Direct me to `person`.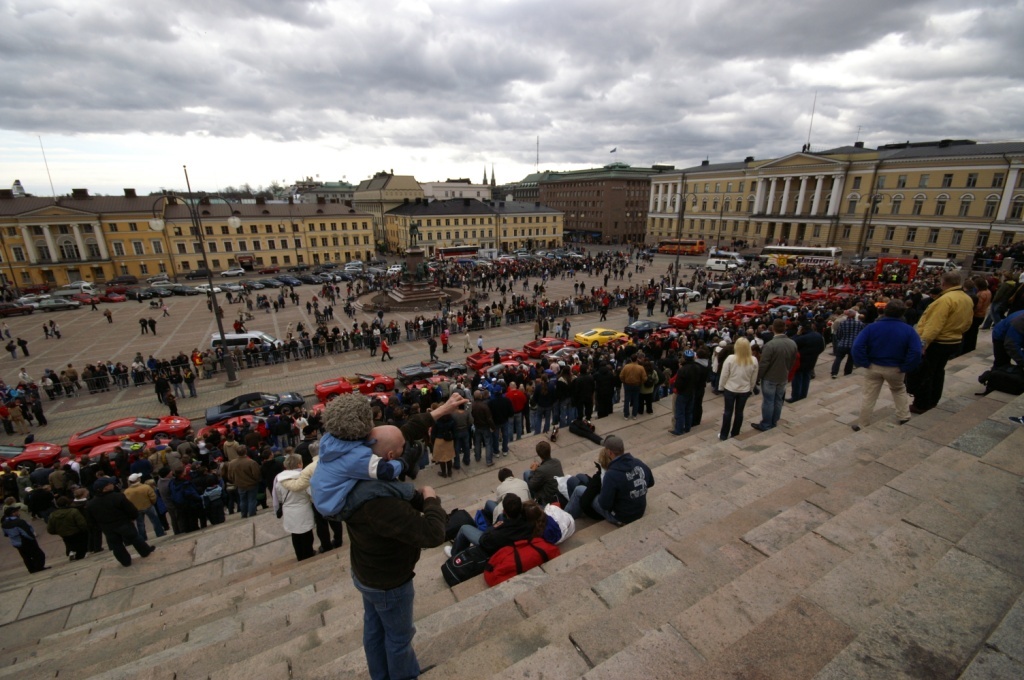
Direction: <region>100, 308, 113, 325</region>.
